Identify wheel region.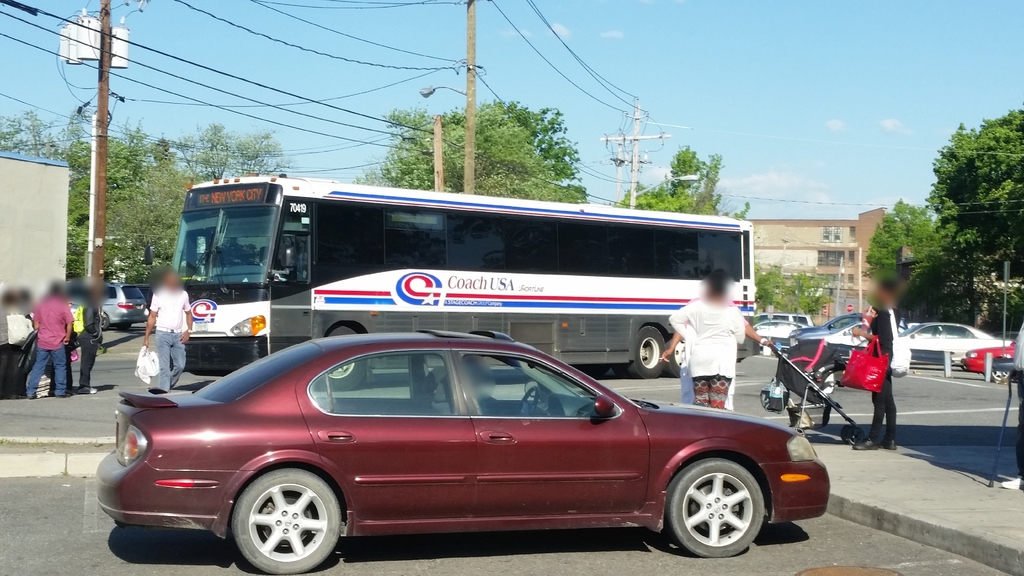
Region: crop(791, 426, 805, 435).
